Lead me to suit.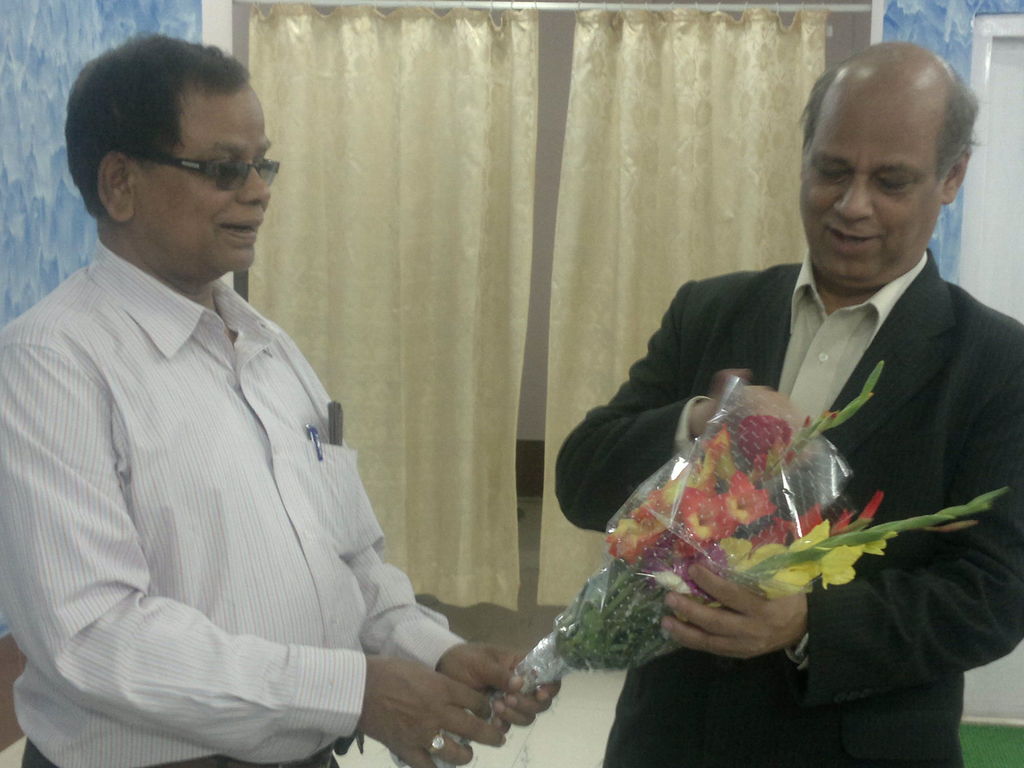
Lead to 548 237 1022 767.
